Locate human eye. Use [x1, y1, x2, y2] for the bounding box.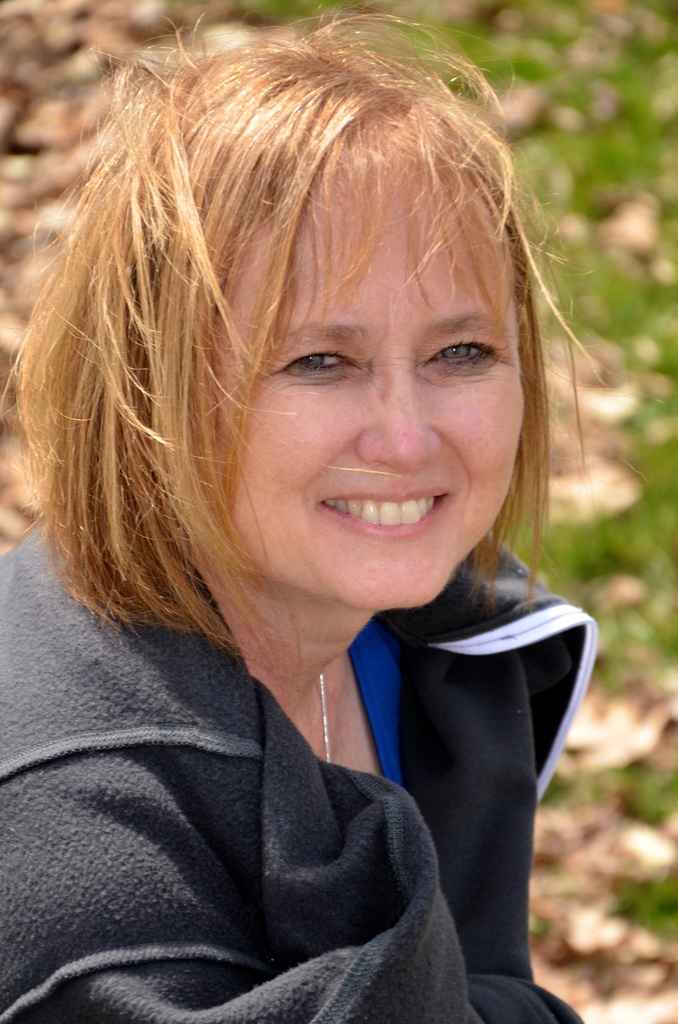
[283, 348, 360, 379].
